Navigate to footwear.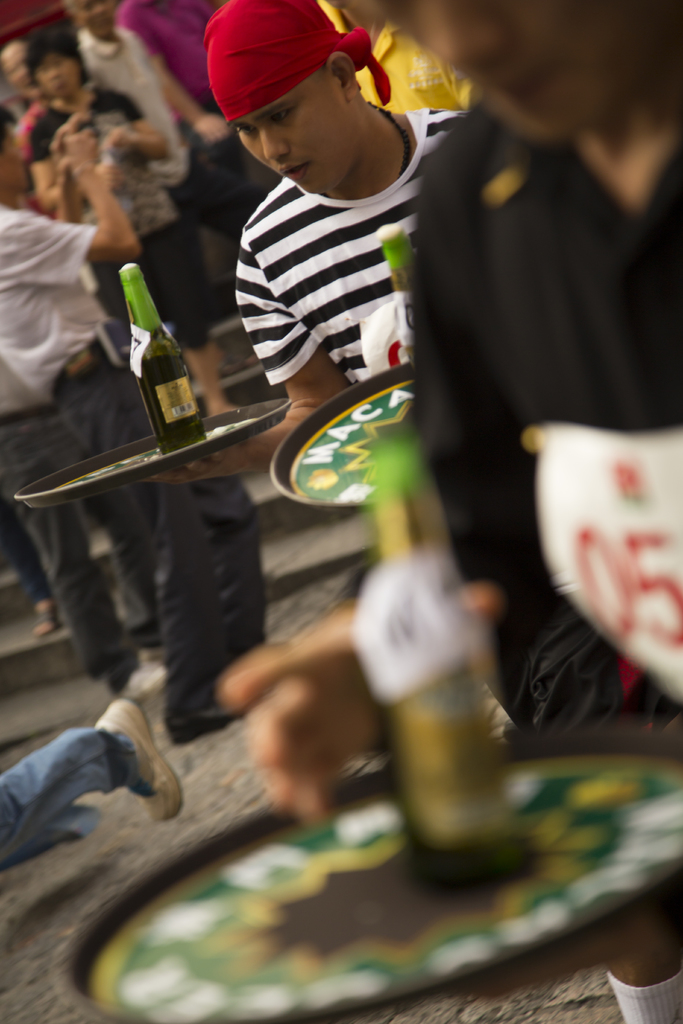
Navigation target: crop(29, 602, 64, 636).
